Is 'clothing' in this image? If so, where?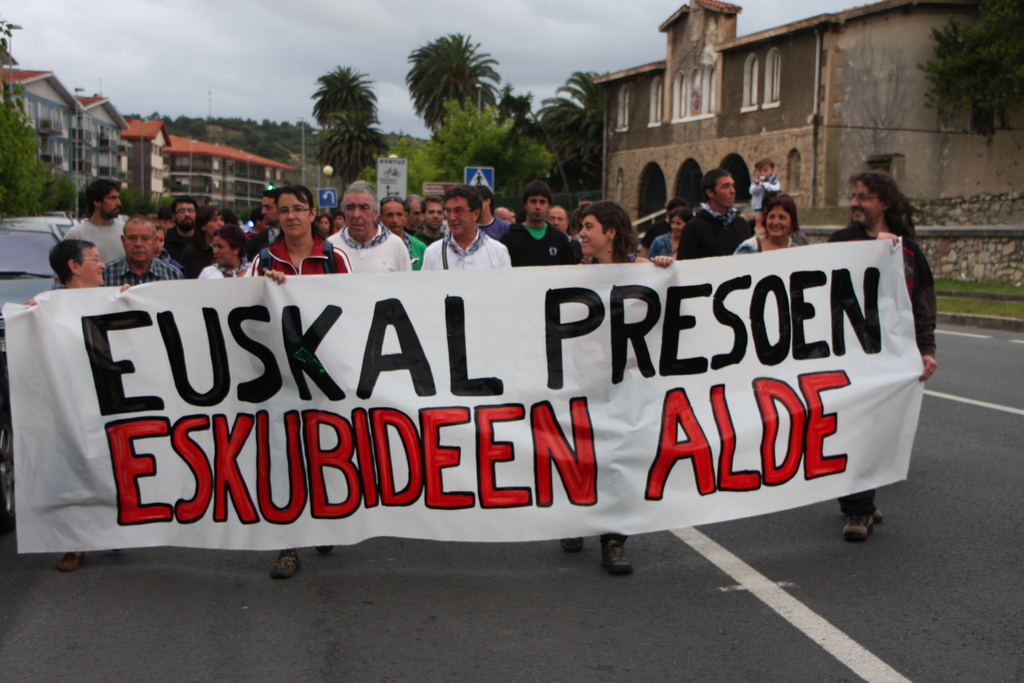
Yes, at bbox=[672, 204, 755, 261].
